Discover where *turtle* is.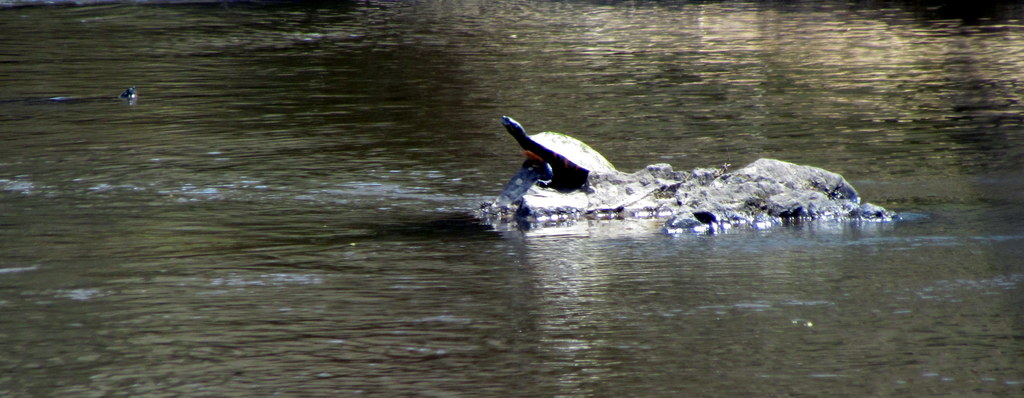
Discovered at [502,117,618,182].
